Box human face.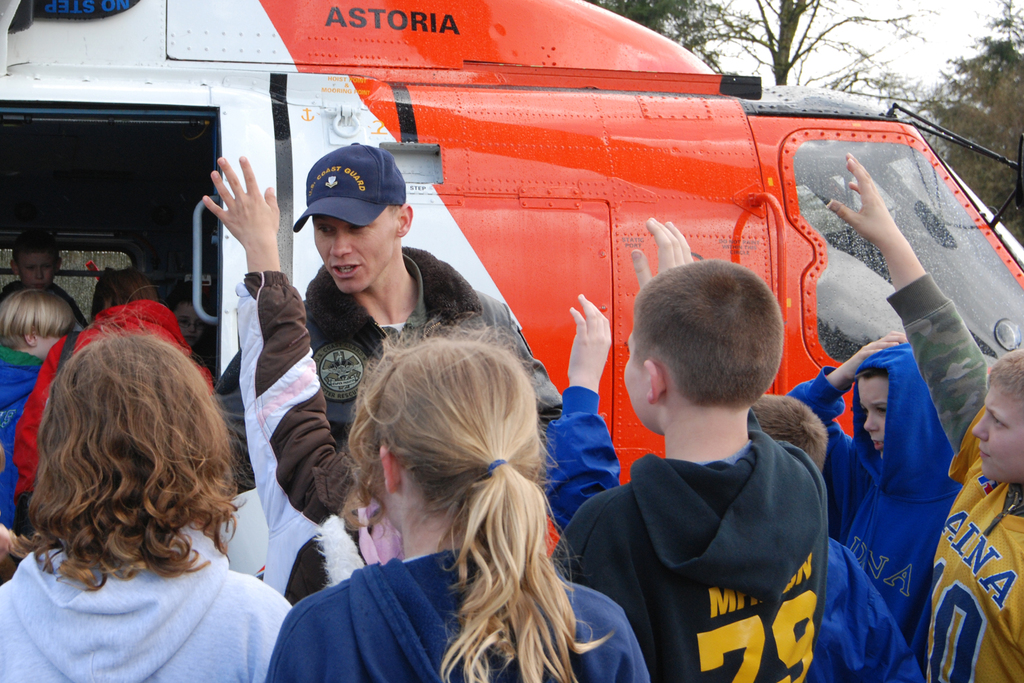
left=313, top=219, right=396, bottom=293.
